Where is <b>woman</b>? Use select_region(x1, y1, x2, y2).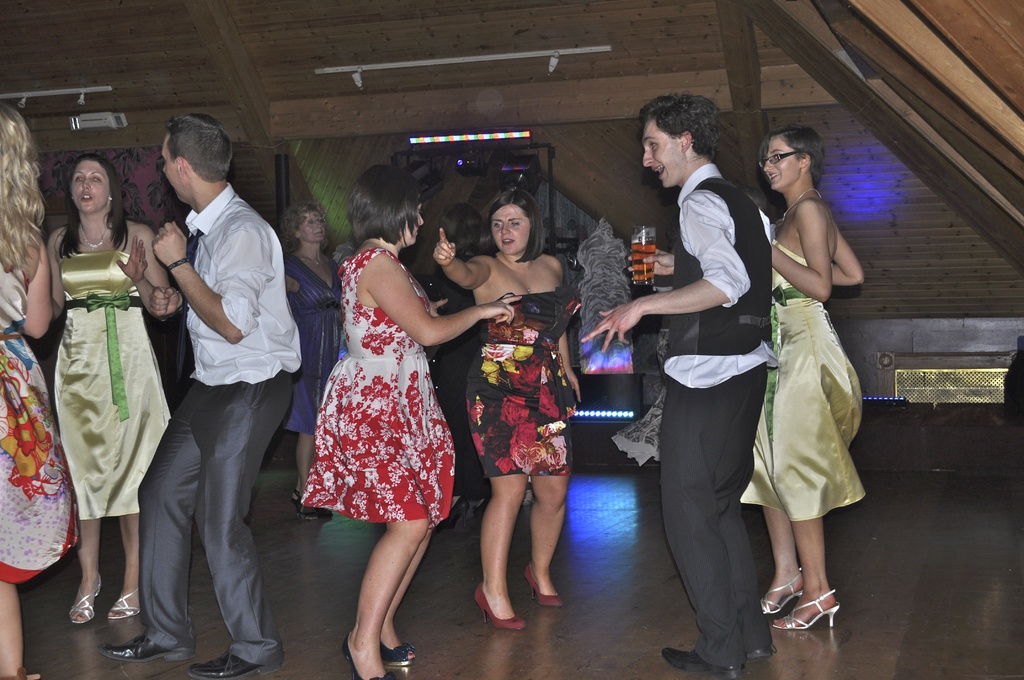
select_region(0, 102, 80, 679).
